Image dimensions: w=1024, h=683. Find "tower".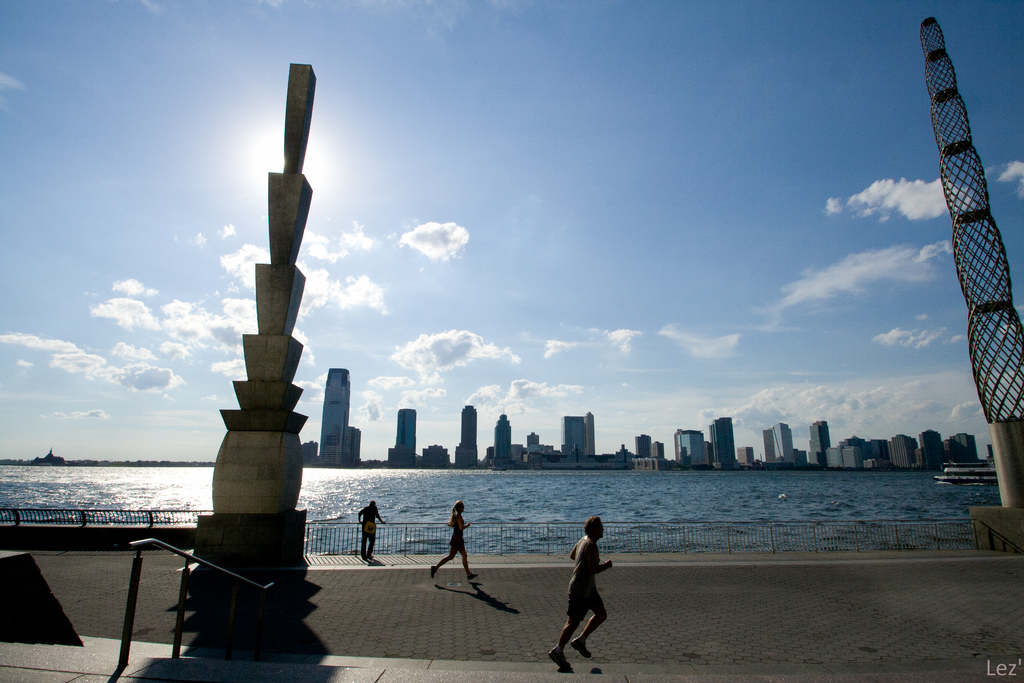
(563, 414, 589, 458).
